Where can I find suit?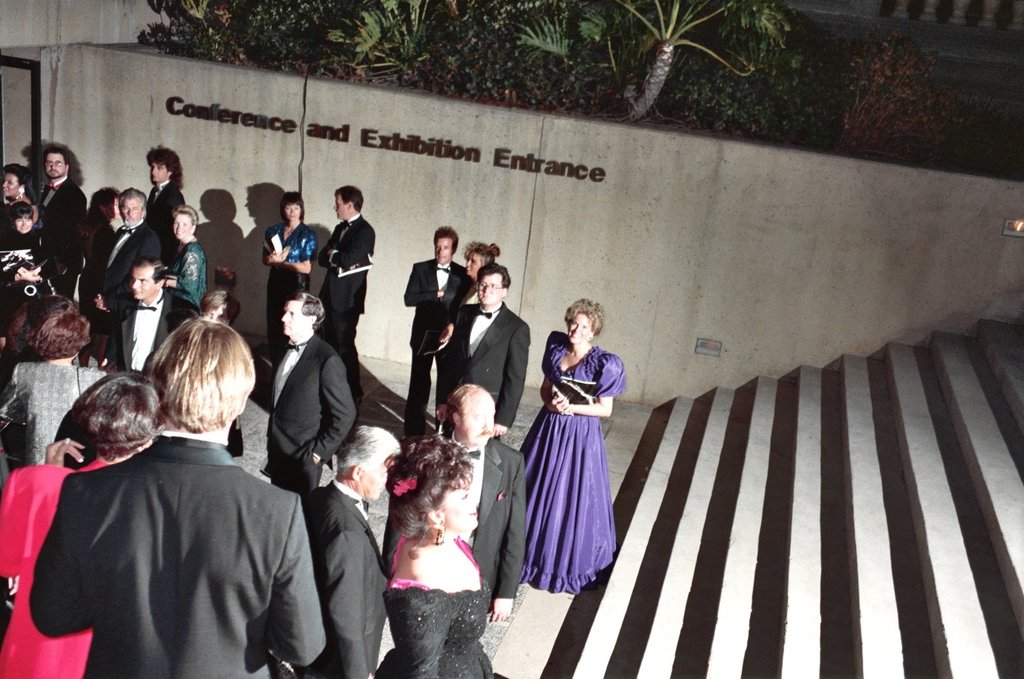
You can find it at x1=402 y1=260 x2=479 y2=439.
